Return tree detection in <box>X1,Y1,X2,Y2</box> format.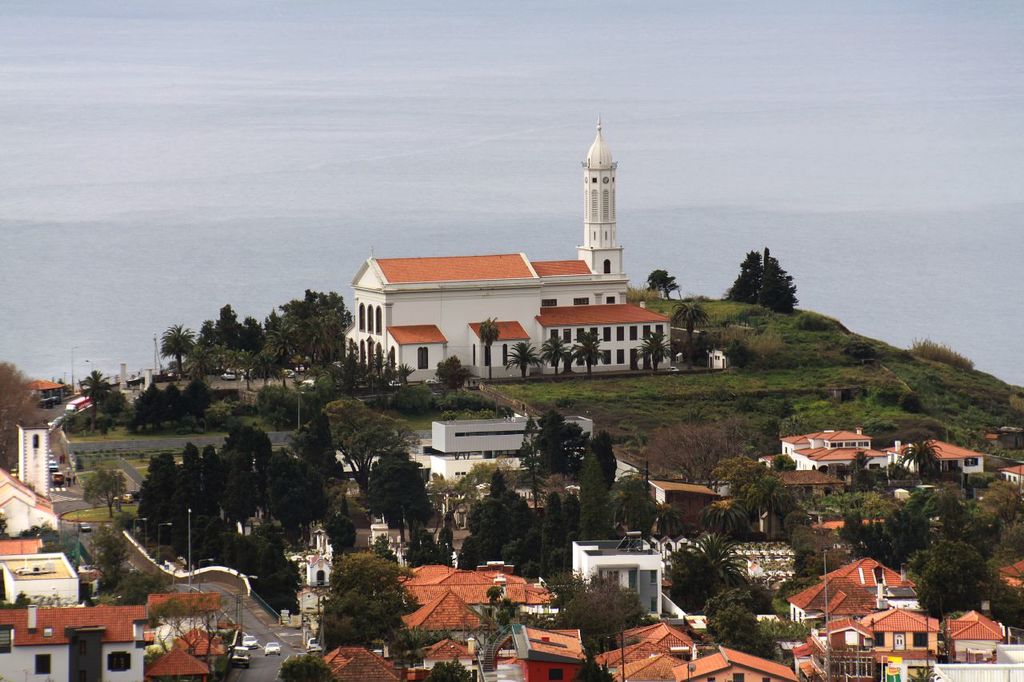
<box>129,383,217,442</box>.
